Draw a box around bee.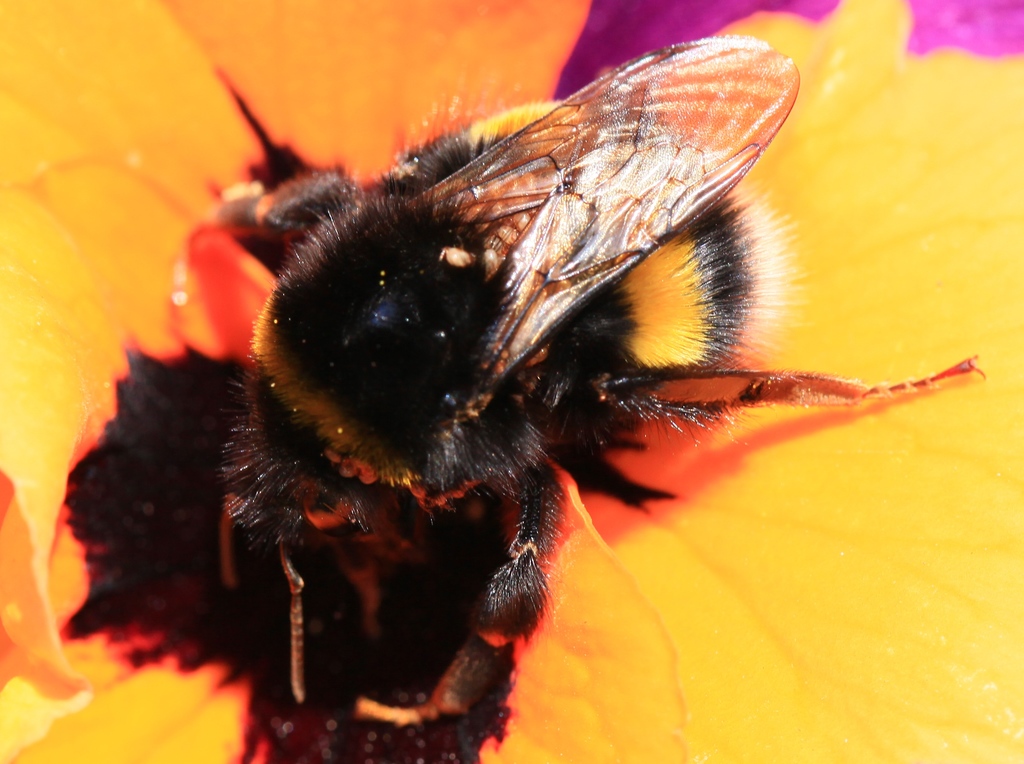
[108,12,991,742].
